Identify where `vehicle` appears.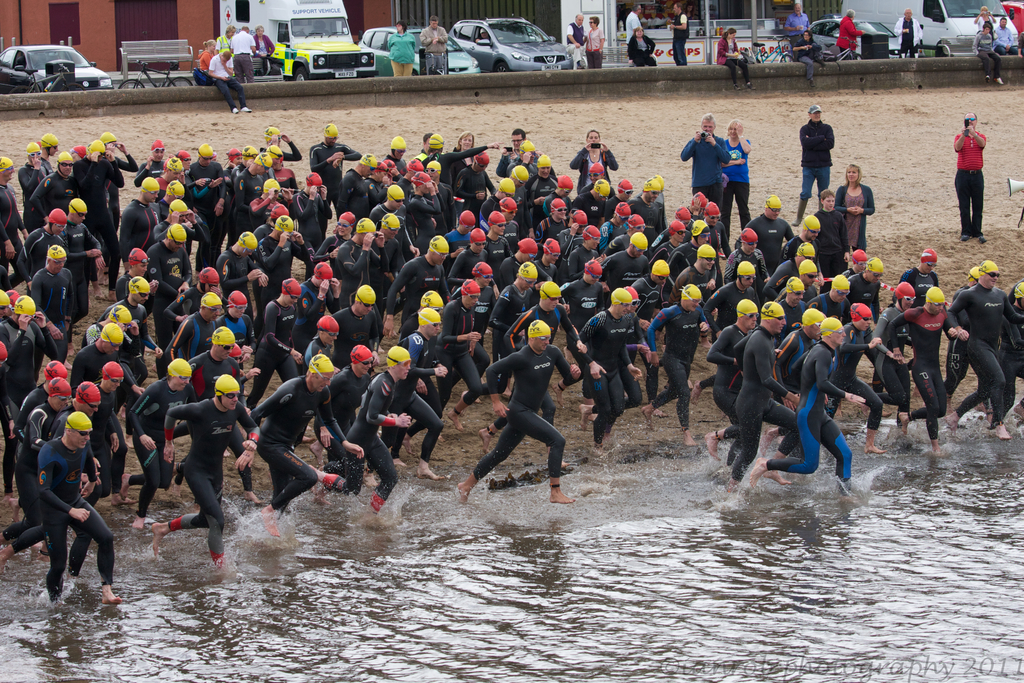
Appears at region(838, 0, 1023, 64).
